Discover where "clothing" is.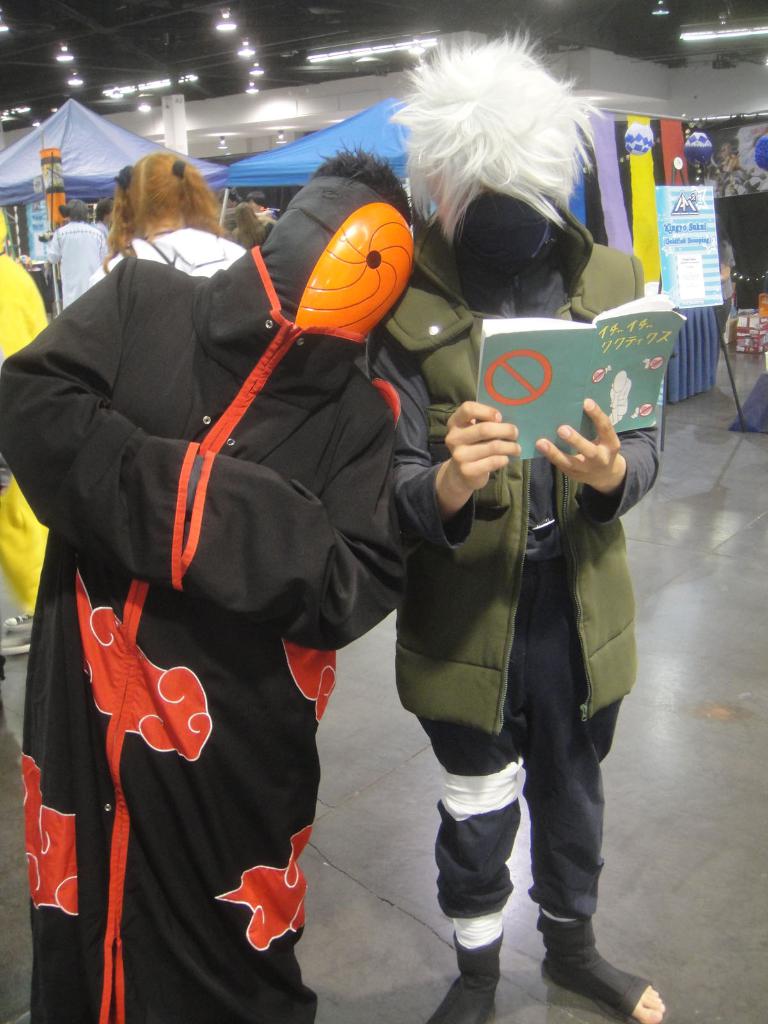
Discovered at [x1=0, y1=252, x2=408, y2=1023].
